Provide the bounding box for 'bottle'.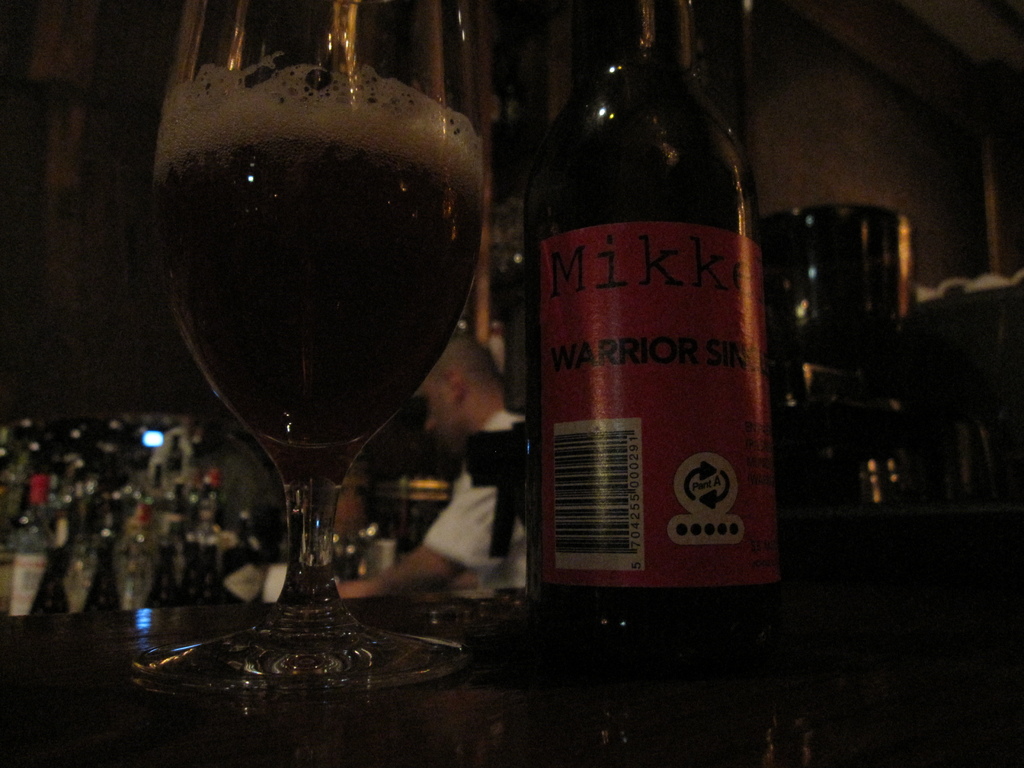
box=[52, 475, 106, 625].
